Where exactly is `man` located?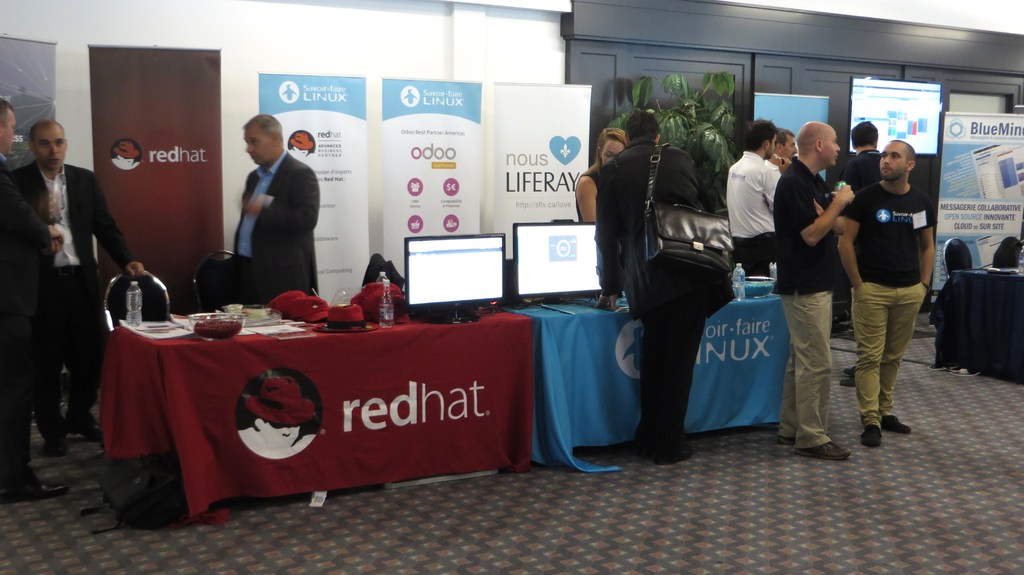
Its bounding box is region(837, 119, 911, 377).
